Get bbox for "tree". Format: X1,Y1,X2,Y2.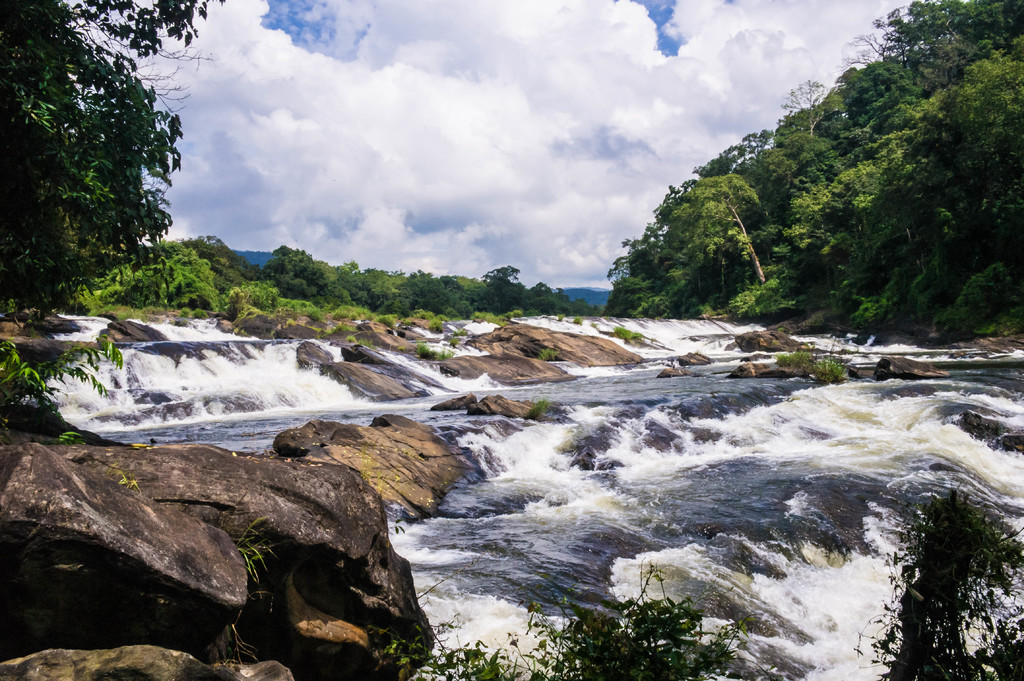
232,273,283,314.
